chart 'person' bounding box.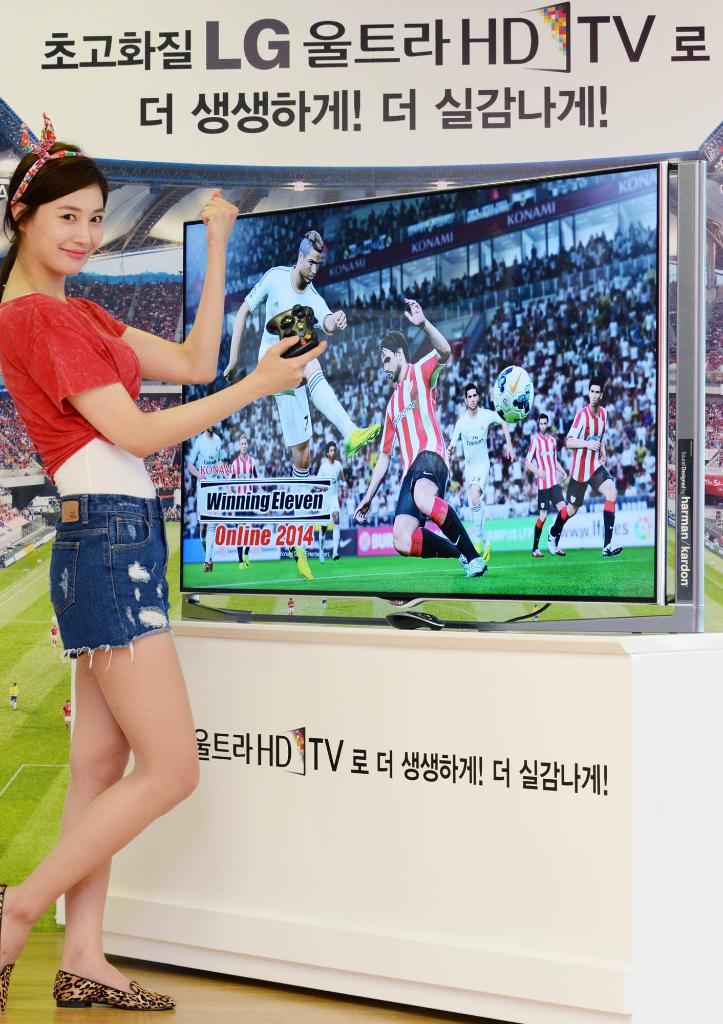
Charted: crop(0, 111, 332, 1007).
